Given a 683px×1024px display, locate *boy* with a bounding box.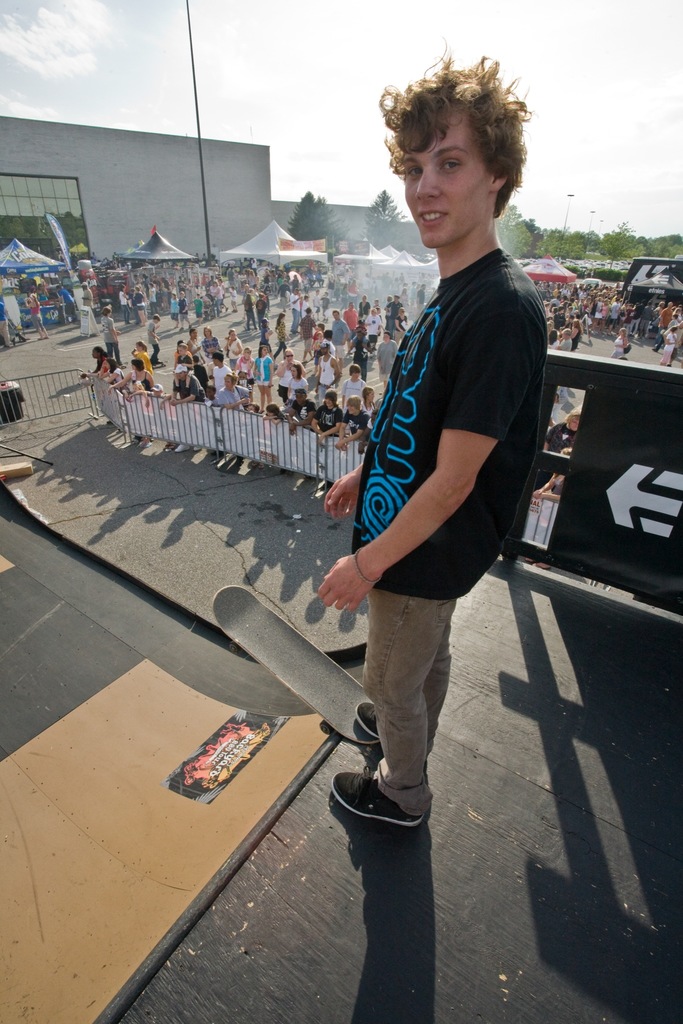
Located: 318, 35, 547, 828.
